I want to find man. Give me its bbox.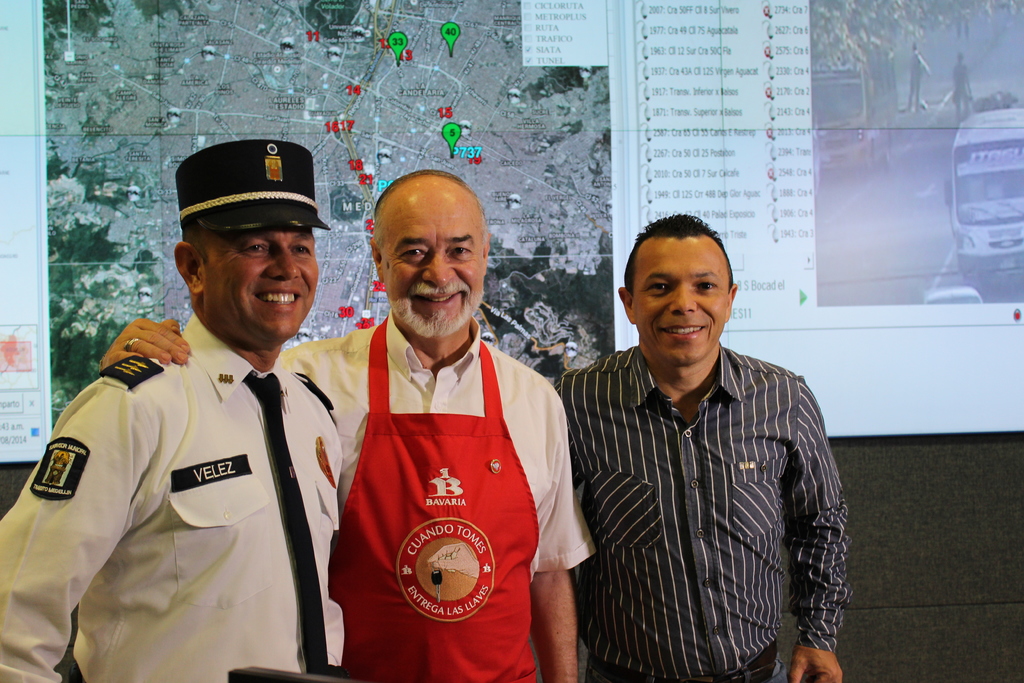
[x1=97, y1=168, x2=600, y2=682].
